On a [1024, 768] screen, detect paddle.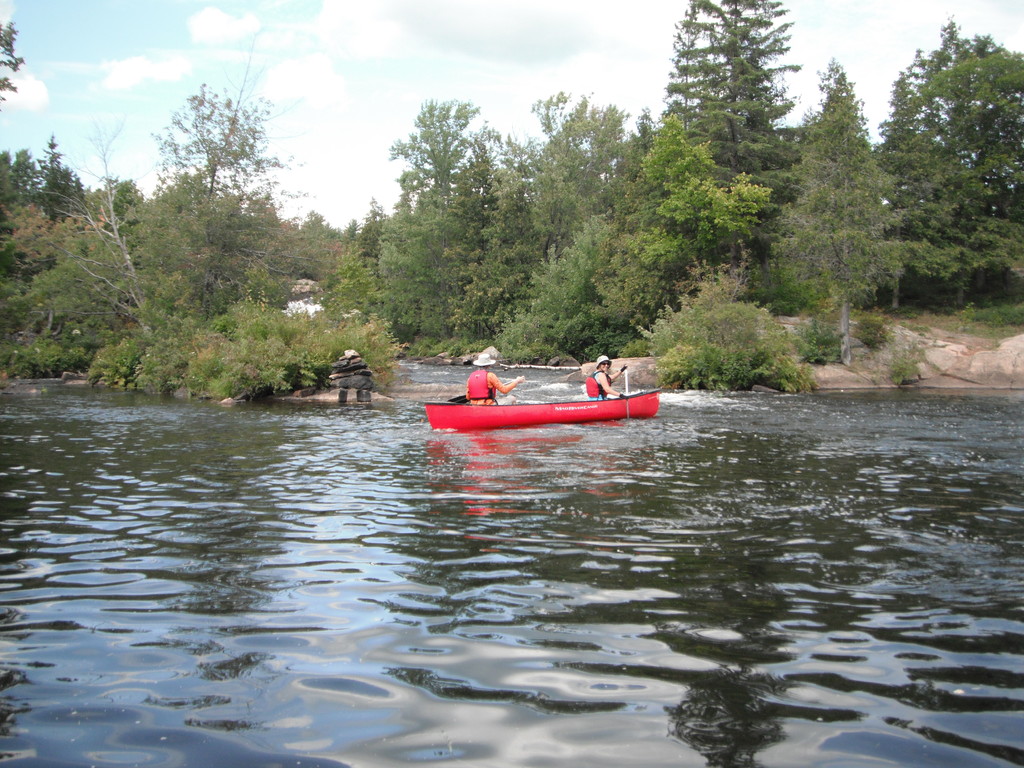
bbox(627, 364, 633, 398).
